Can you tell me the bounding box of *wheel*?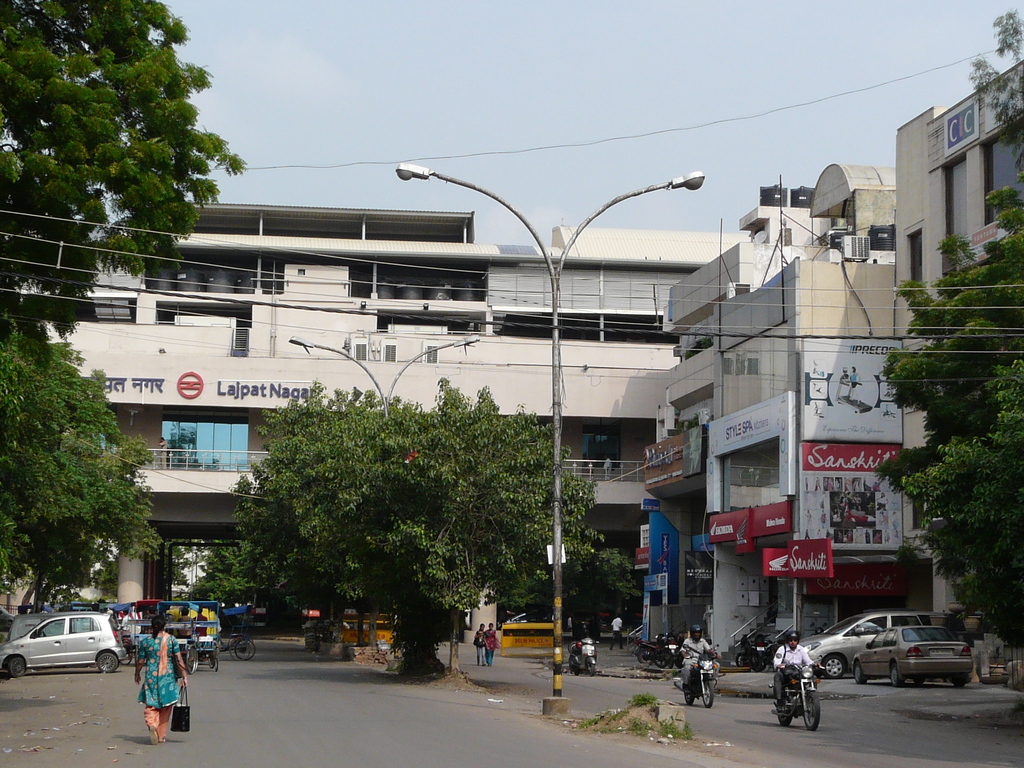
{"left": 954, "top": 679, "right": 967, "bottom": 688}.
